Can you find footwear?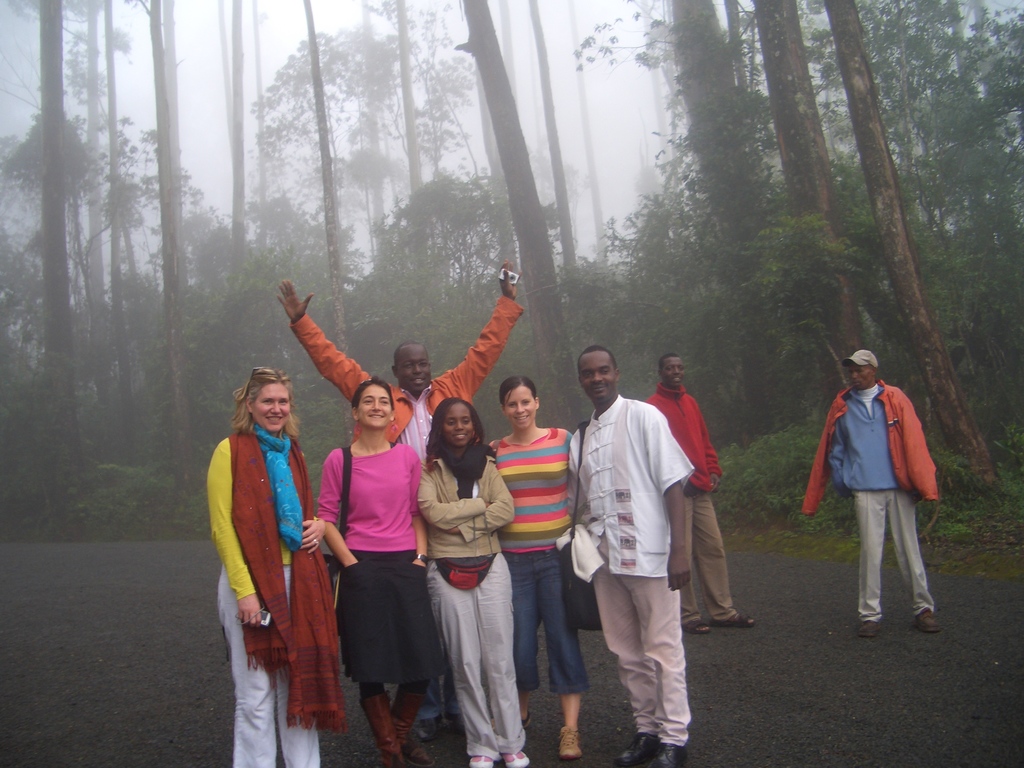
Yes, bounding box: l=500, t=752, r=532, b=767.
